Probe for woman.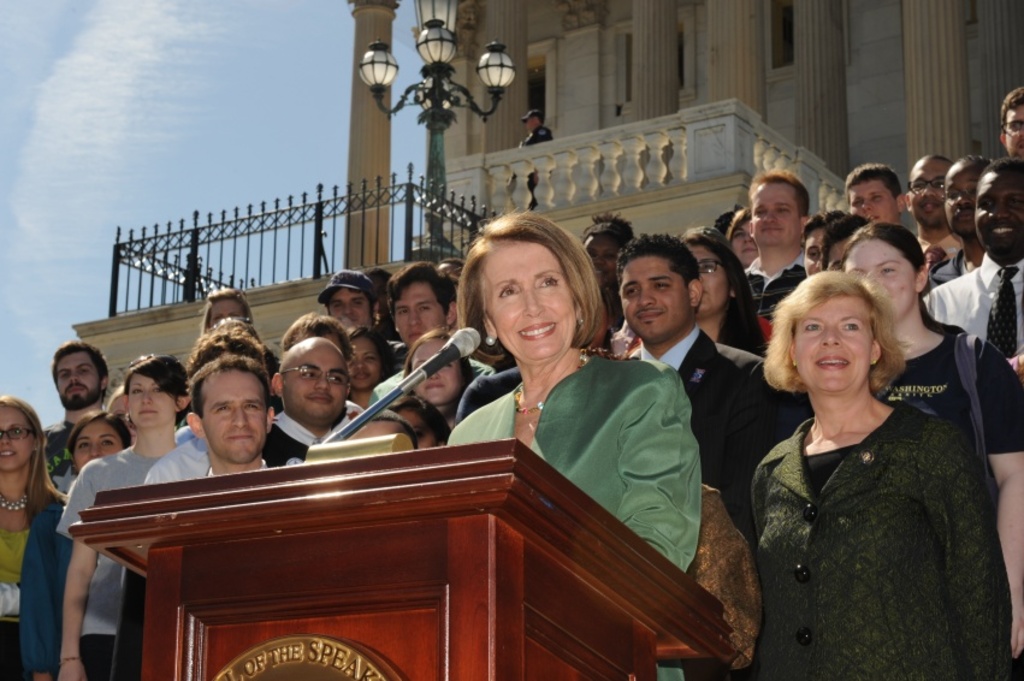
Probe result: {"x1": 343, "y1": 313, "x2": 385, "y2": 405}.
